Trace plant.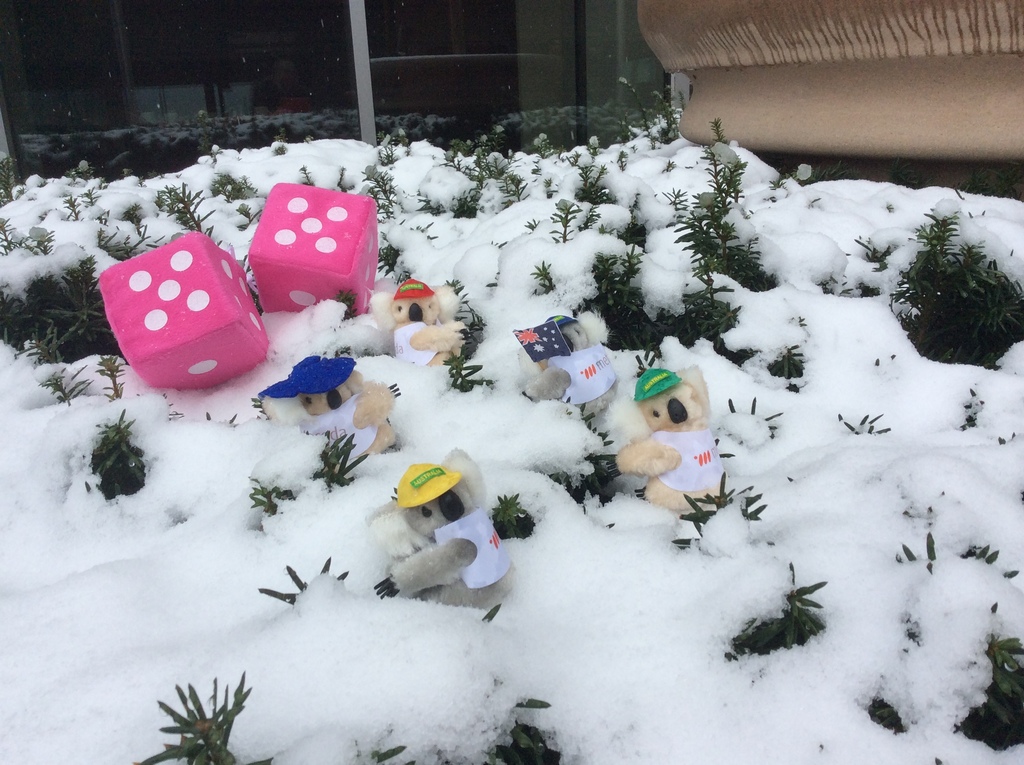
Traced to locate(839, 410, 890, 433).
